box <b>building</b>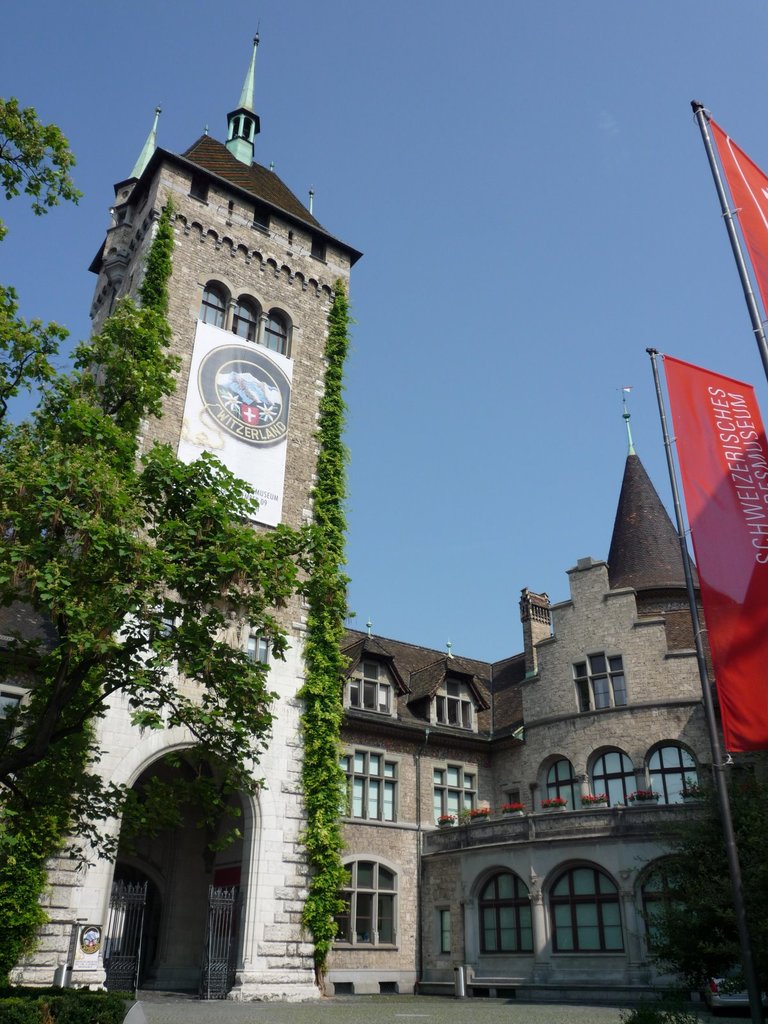
[0,20,767,1004]
